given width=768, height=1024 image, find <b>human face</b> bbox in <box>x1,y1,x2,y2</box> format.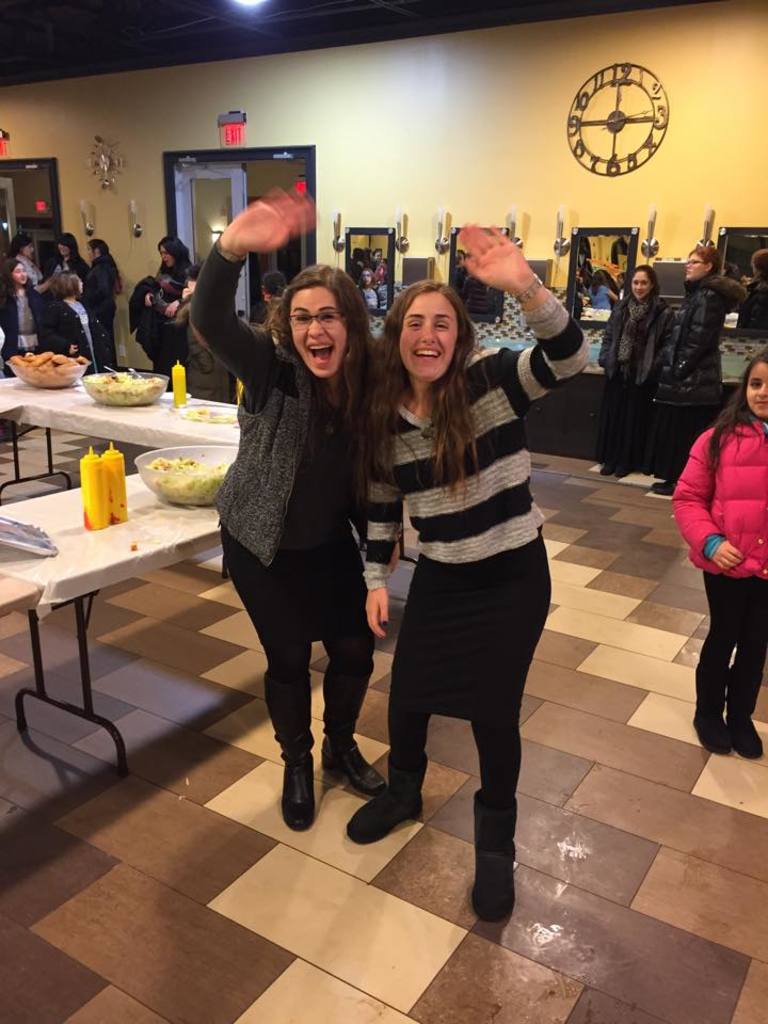
<box>747,359,767,416</box>.
